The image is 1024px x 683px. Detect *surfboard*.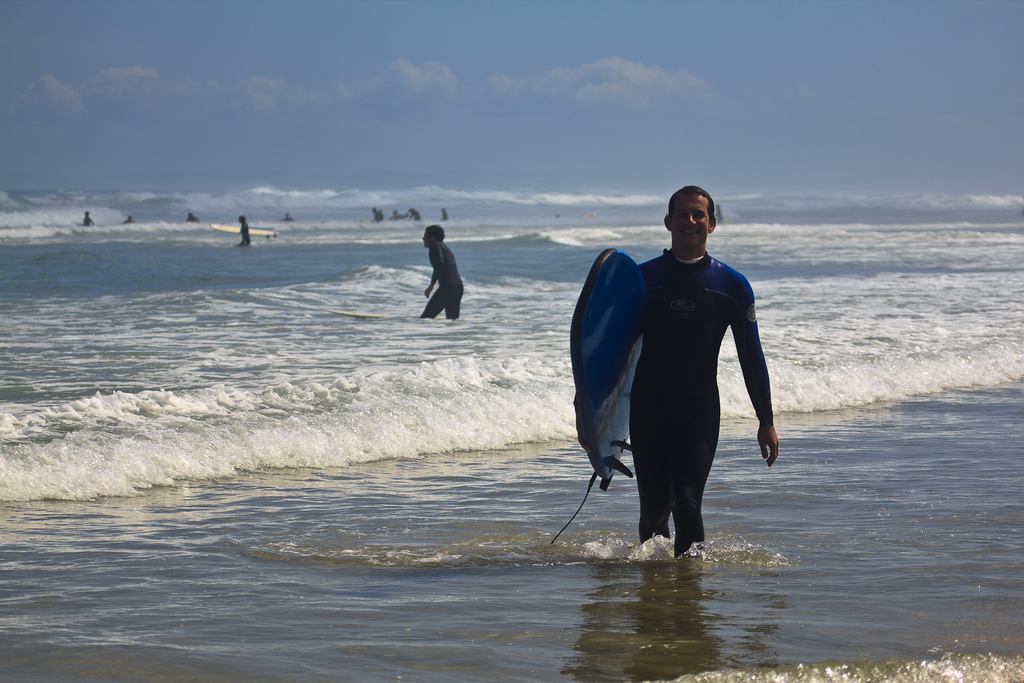
Detection: box=[564, 244, 634, 495].
